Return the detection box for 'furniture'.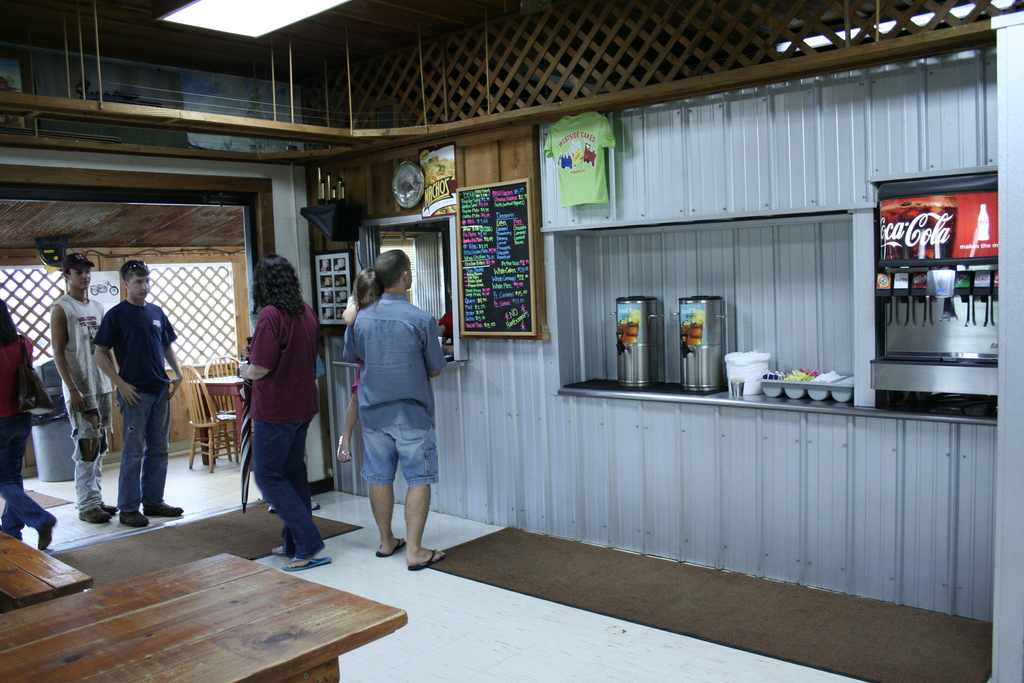
190/372/243/462.
